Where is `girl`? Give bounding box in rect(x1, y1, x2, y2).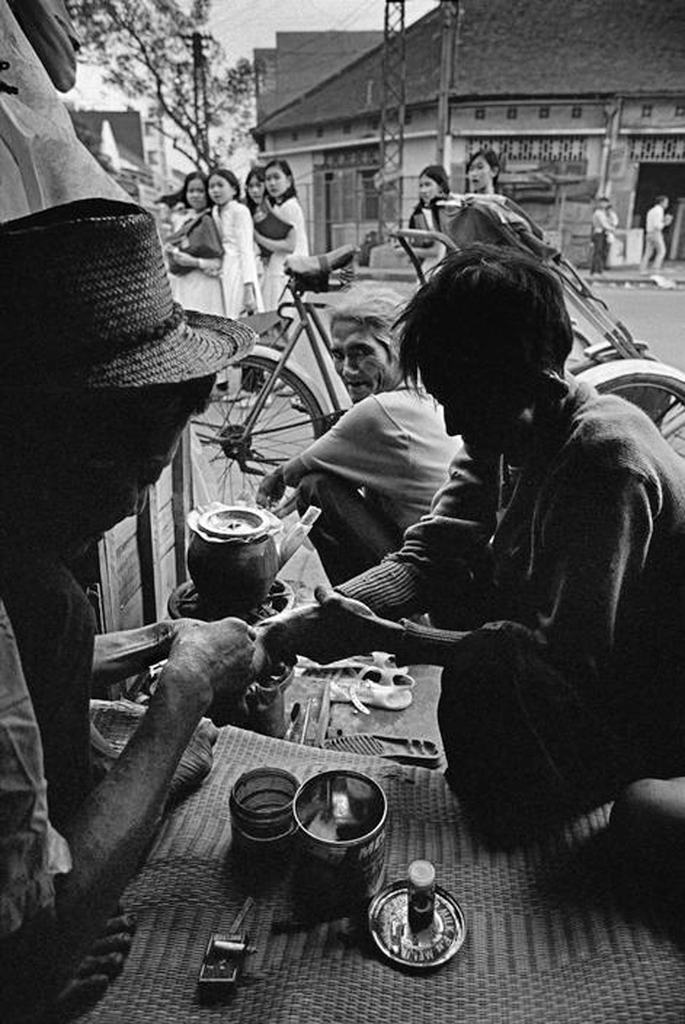
rect(468, 146, 505, 194).
